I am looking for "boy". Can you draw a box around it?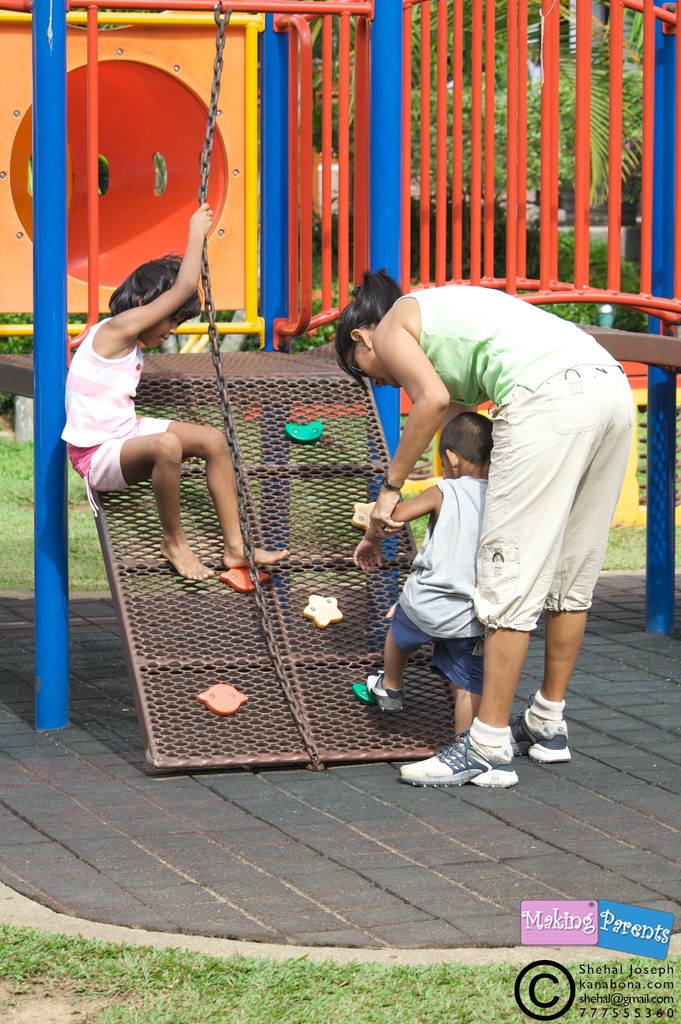
Sure, the bounding box is (357, 415, 479, 735).
